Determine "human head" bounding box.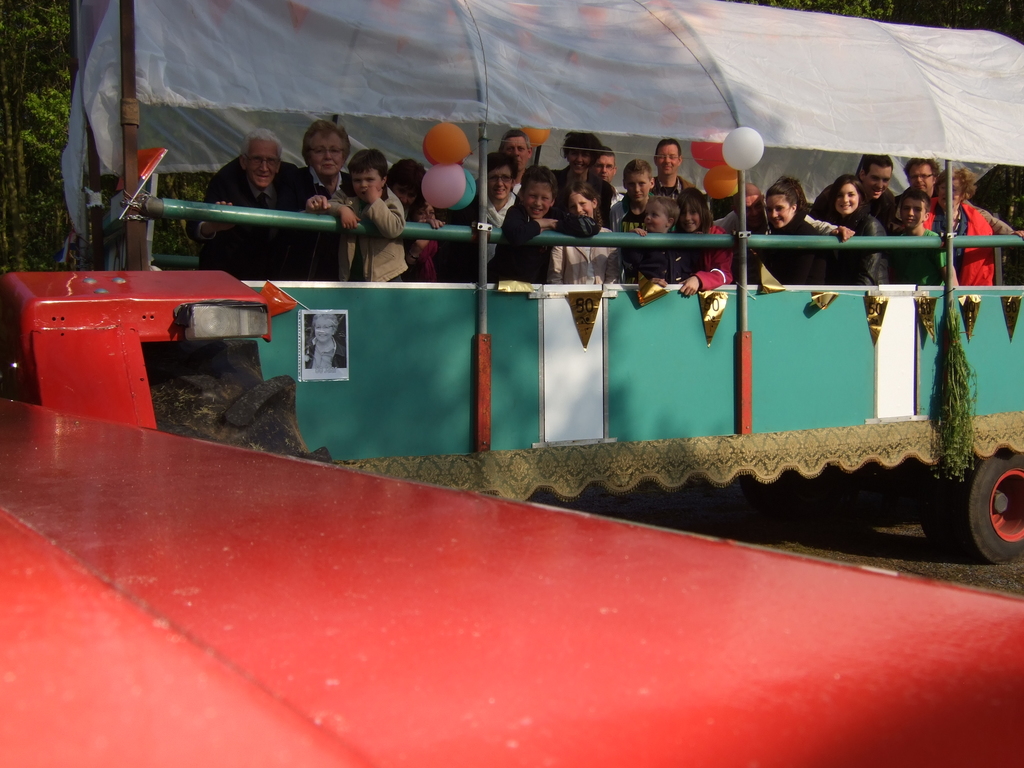
Determined: [939,170,980,211].
